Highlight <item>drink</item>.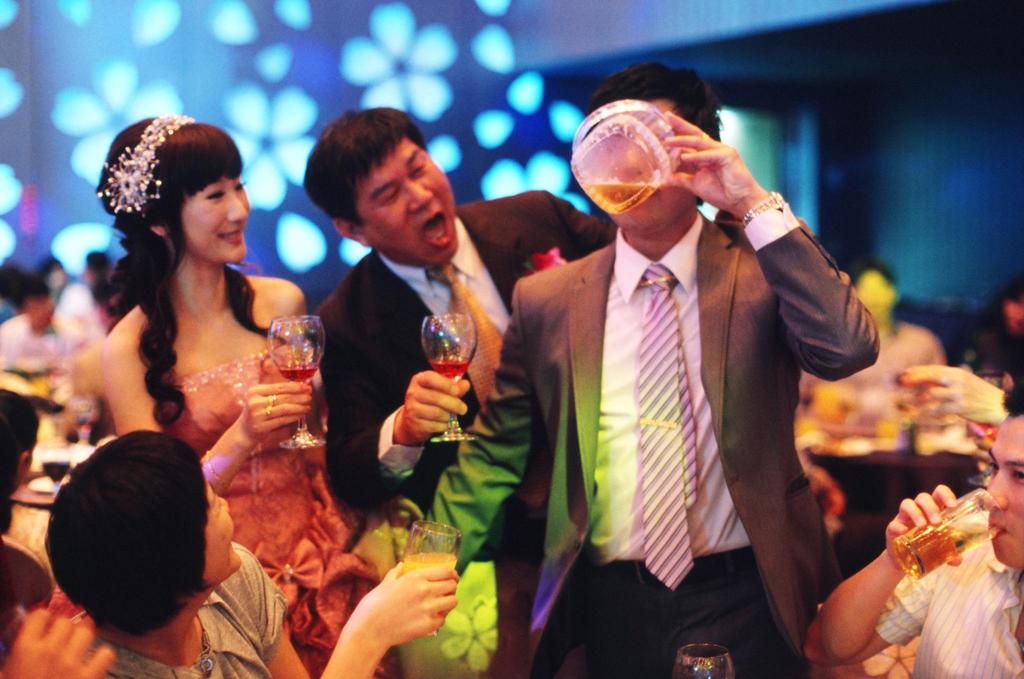
Highlighted region: l=273, t=361, r=321, b=382.
